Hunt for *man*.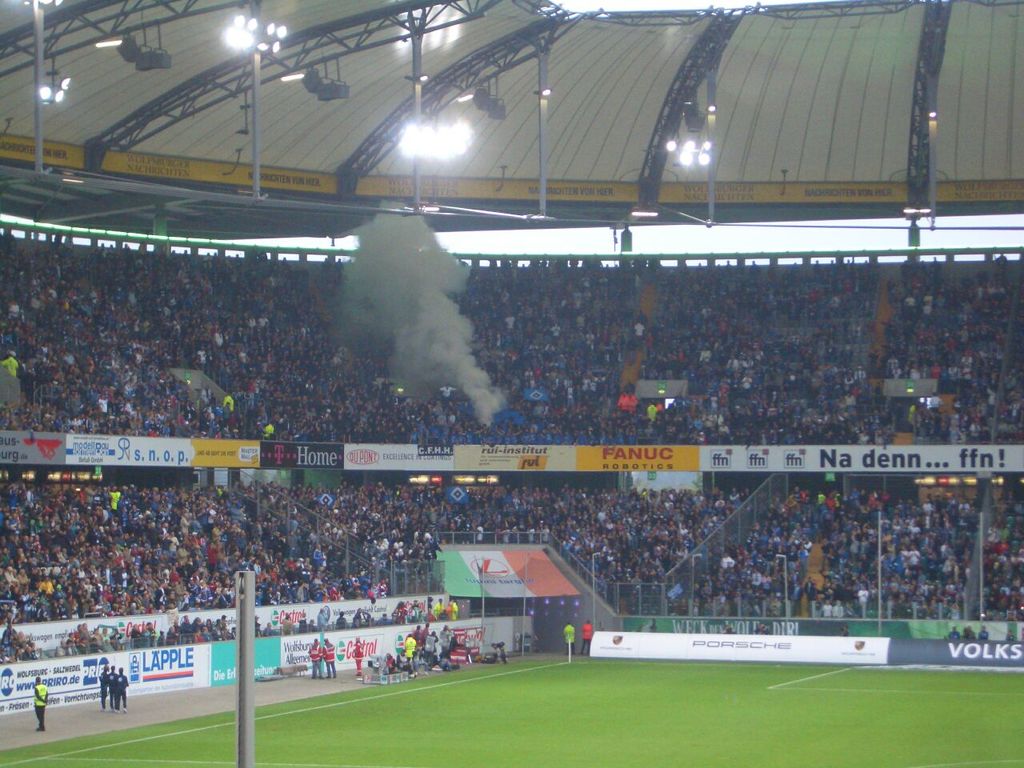
Hunted down at bbox=(106, 664, 118, 708).
